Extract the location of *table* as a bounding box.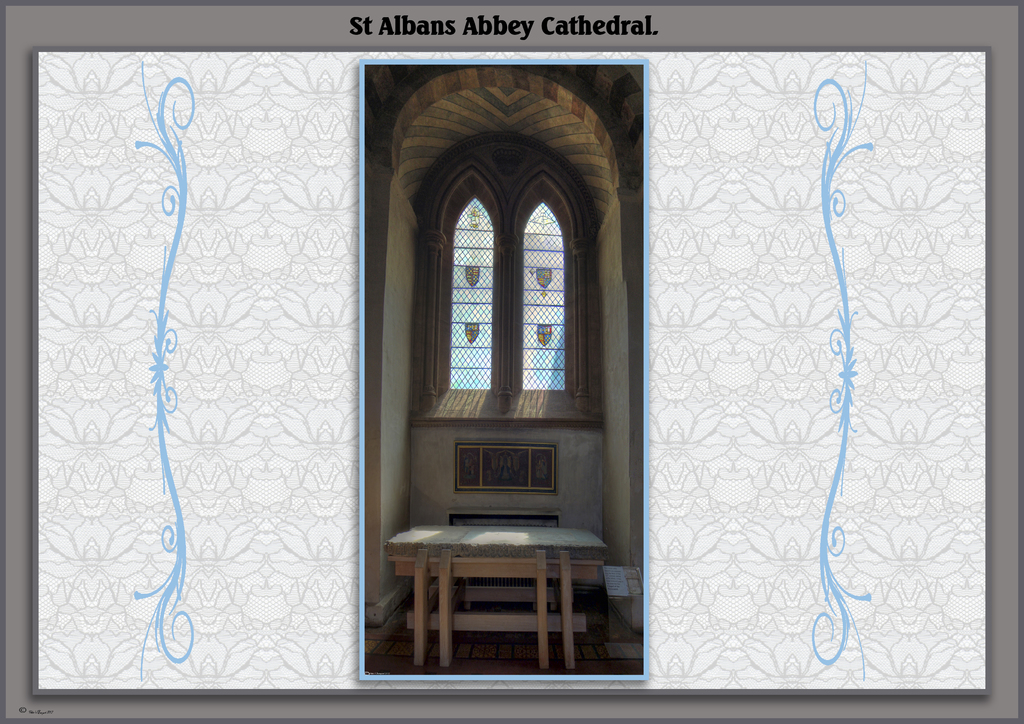
(364, 534, 625, 666).
